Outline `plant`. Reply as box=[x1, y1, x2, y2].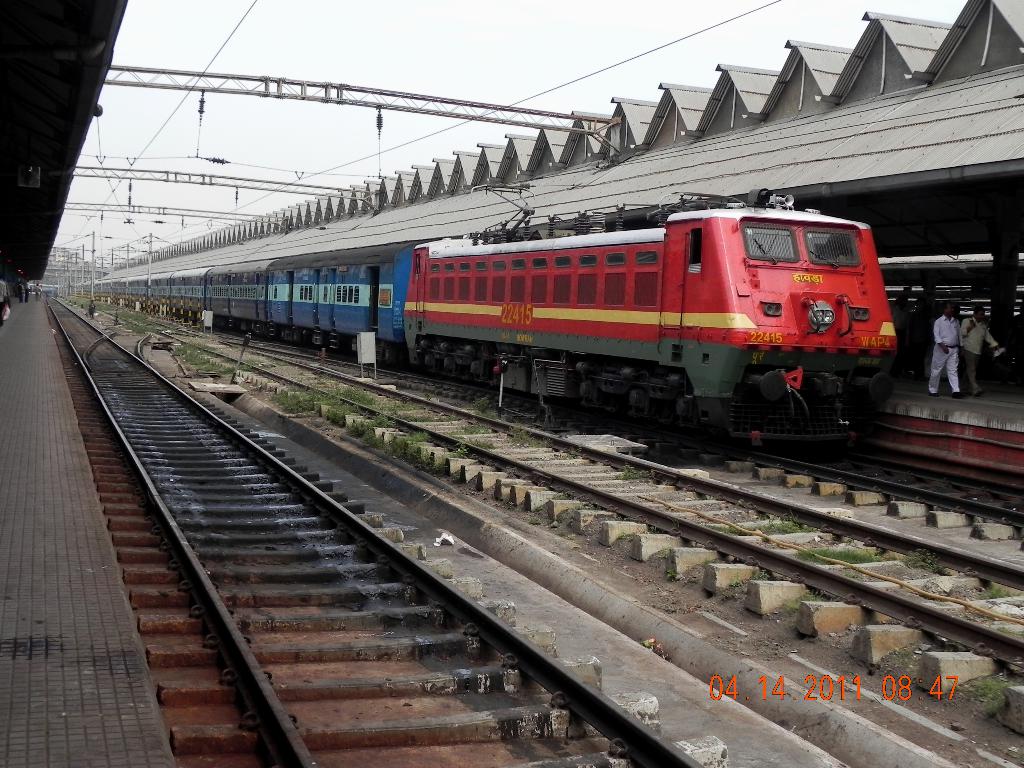
box=[785, 534, 895, 579].
